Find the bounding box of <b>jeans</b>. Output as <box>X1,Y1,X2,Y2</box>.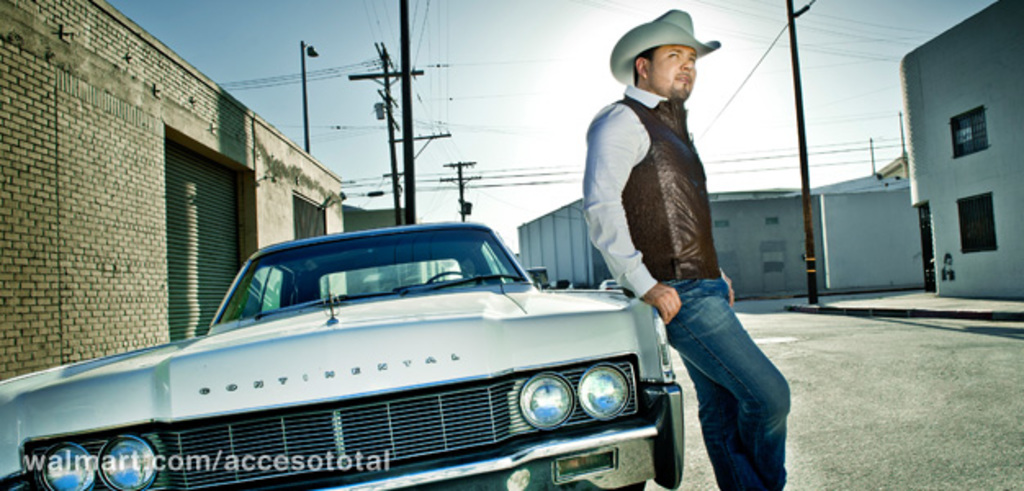
<box>659,283,792,489</box>.
